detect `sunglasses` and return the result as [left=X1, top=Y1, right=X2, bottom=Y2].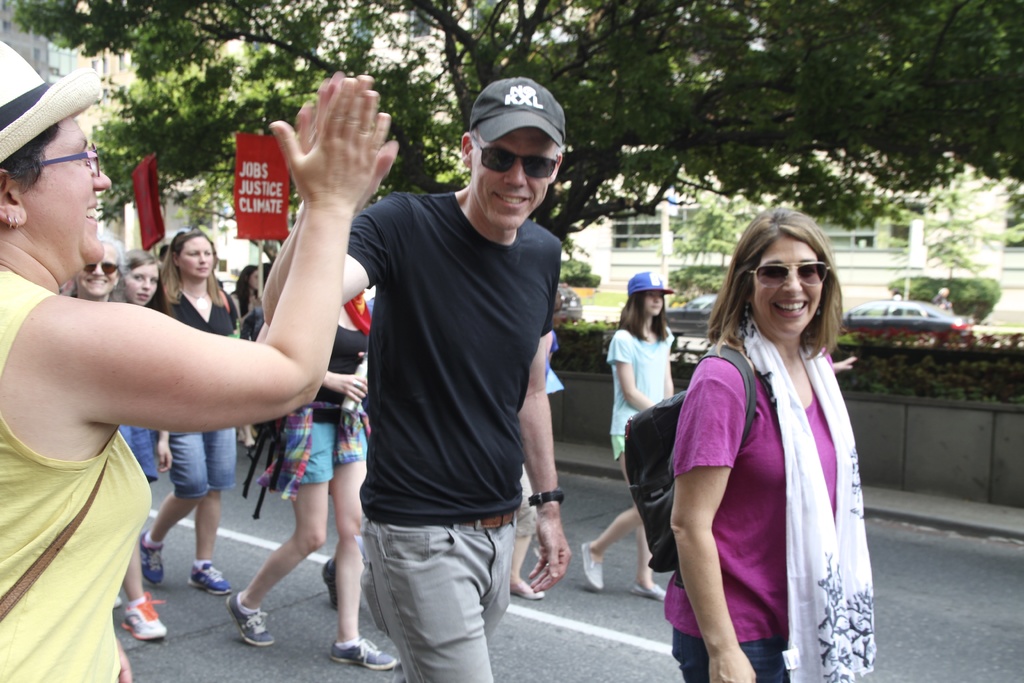
[left=85, top=263, right=116, bottom=276].
